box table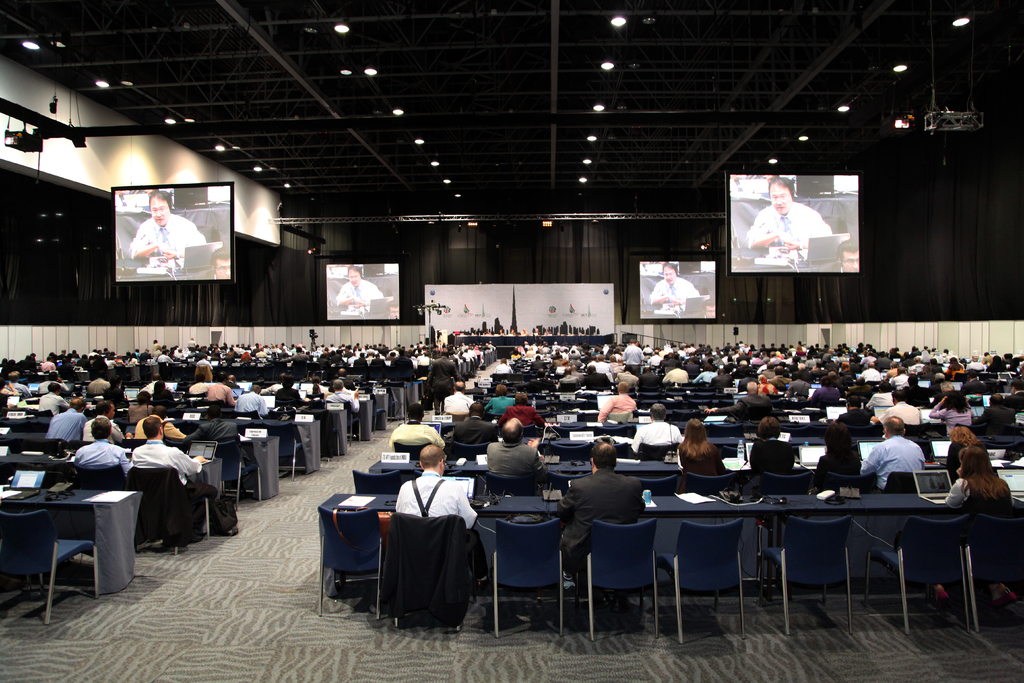
406:381:417:406
